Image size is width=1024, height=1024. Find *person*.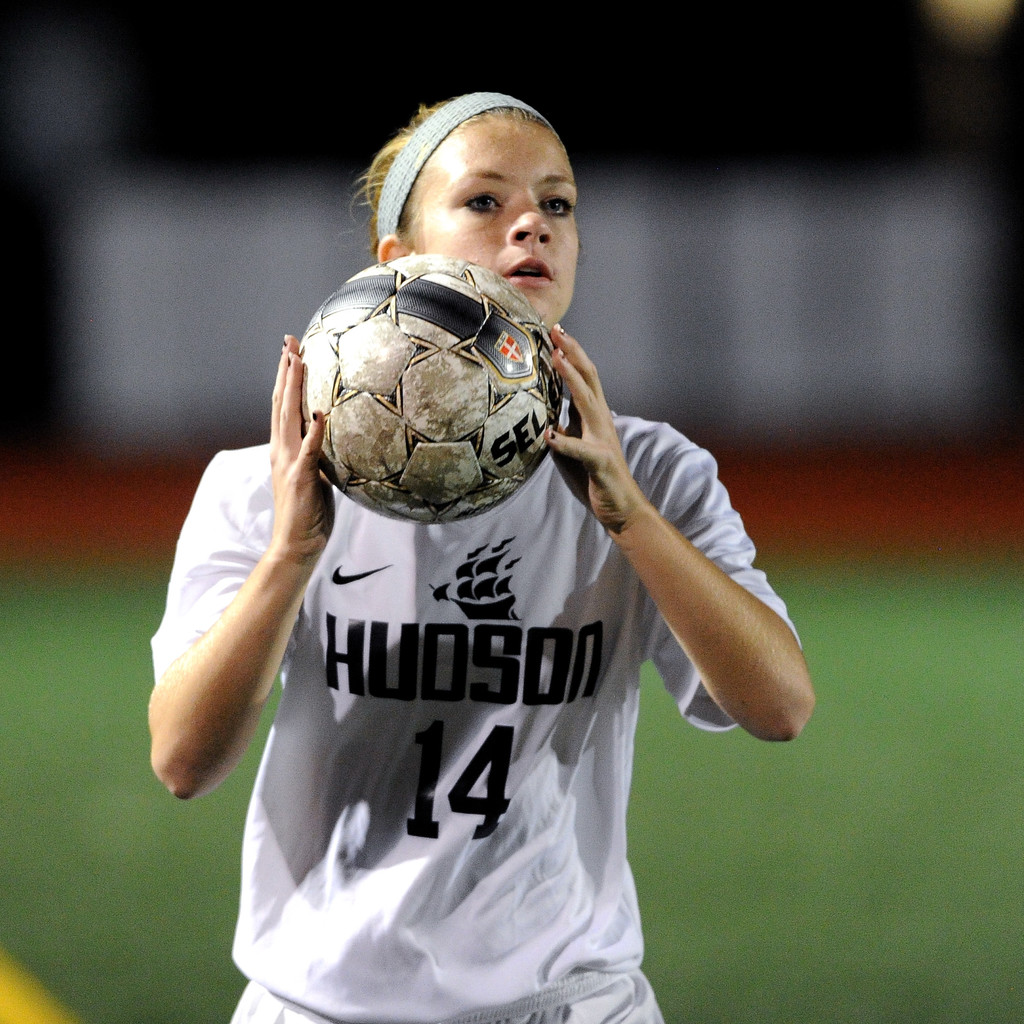
136:84:817:1023.
